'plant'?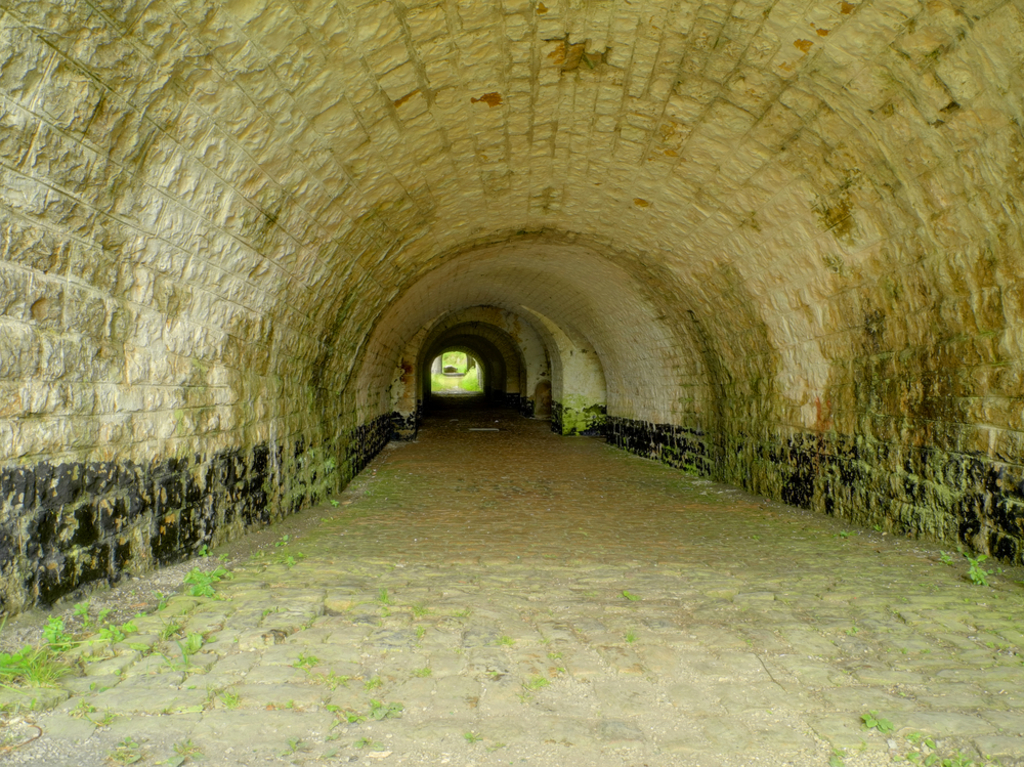
select_region(128, 635, 152, 652)
